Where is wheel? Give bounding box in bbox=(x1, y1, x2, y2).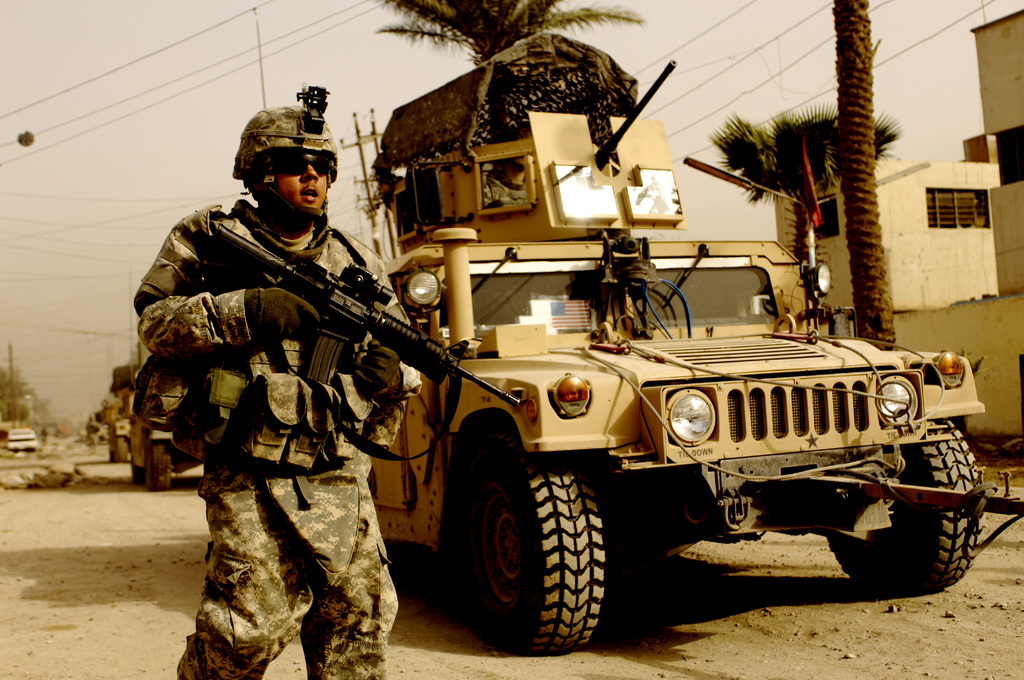
bbox=(826, 418, 989, 592).
